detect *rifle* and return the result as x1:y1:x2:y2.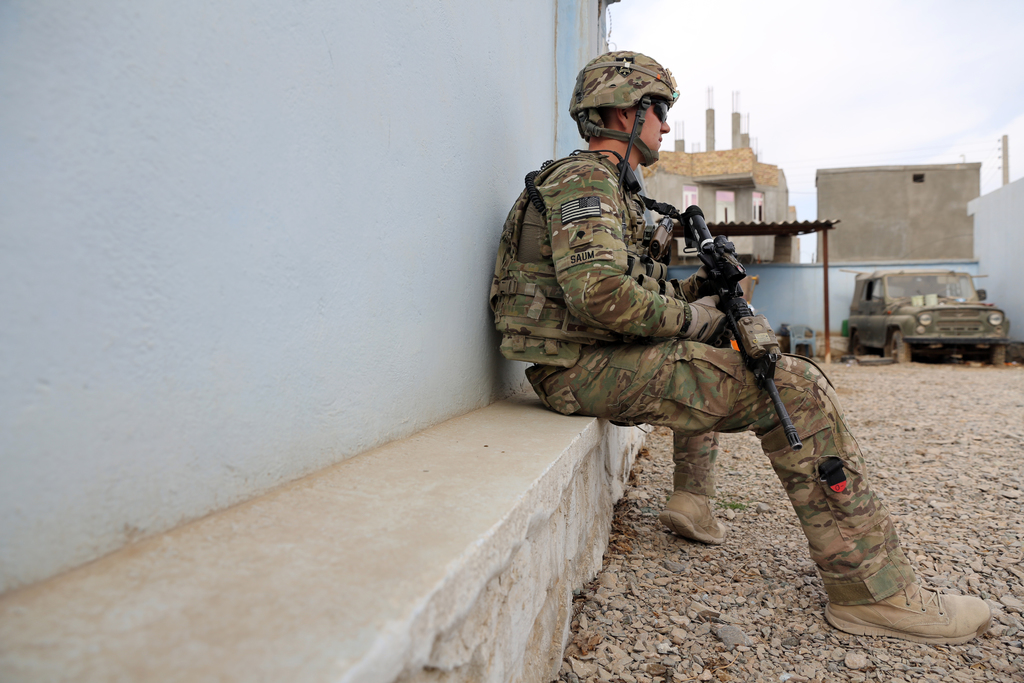
671:205:808:451.
